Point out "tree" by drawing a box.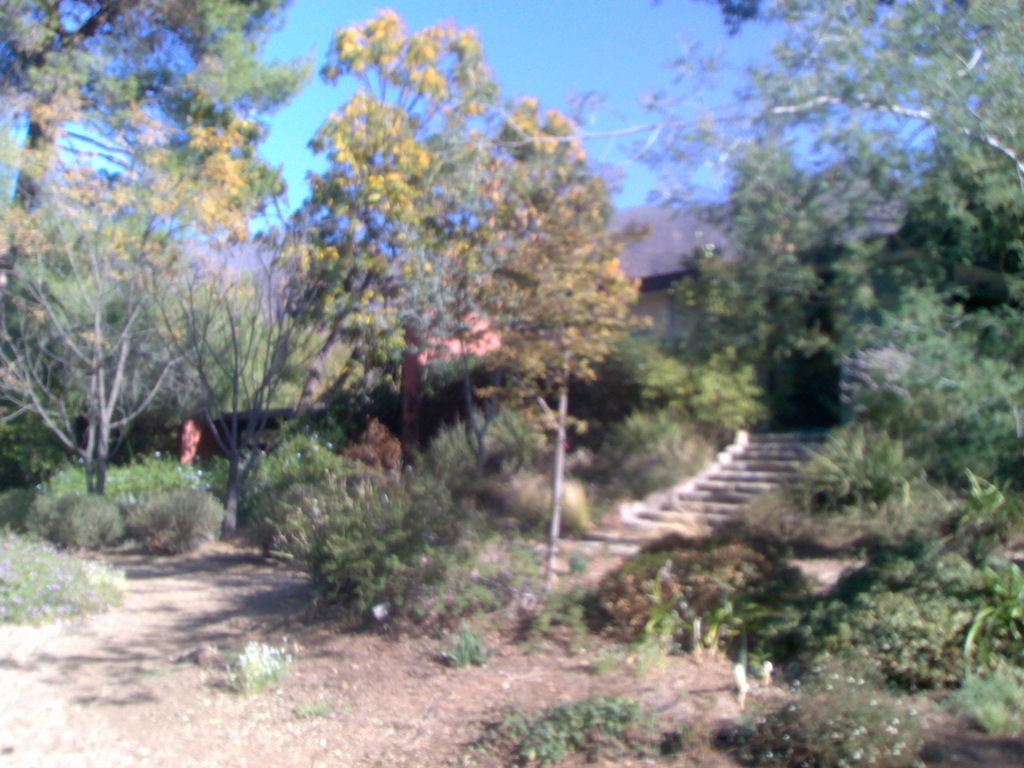
x1=0, y1=197, x2=240, y2=487.
